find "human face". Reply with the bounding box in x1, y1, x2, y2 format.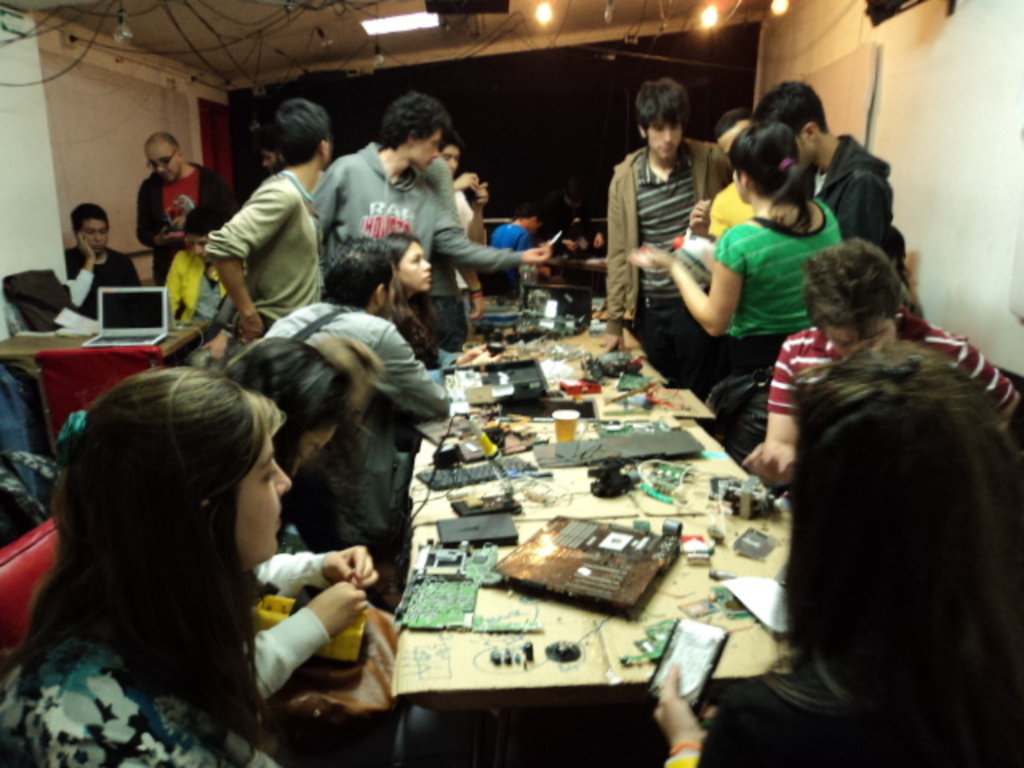
816, 314, 901, 357.
